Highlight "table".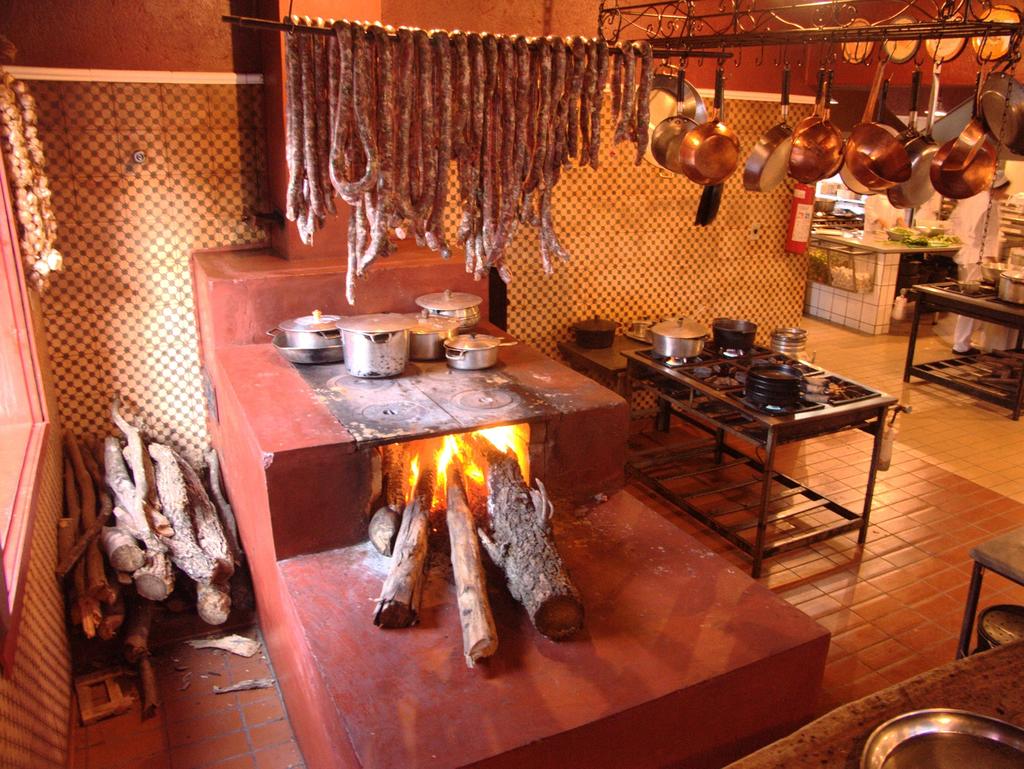
Highlighted region: bbox=(900, 272, 1023, 410).
